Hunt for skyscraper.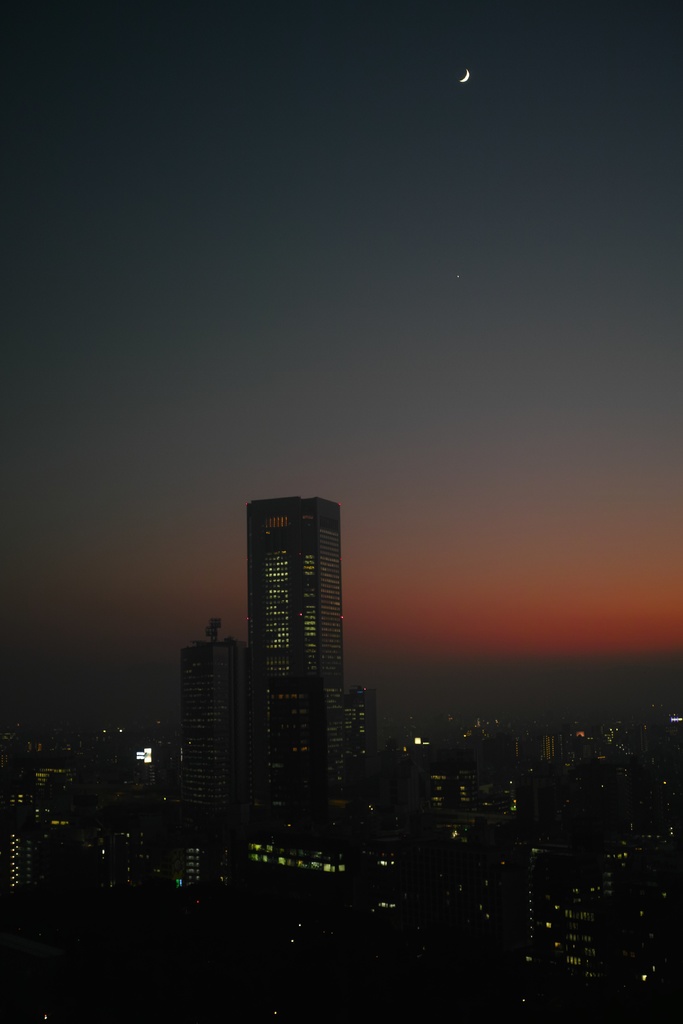
Hunted down at [x1=251, y1=489, x2=374, y2=822].
